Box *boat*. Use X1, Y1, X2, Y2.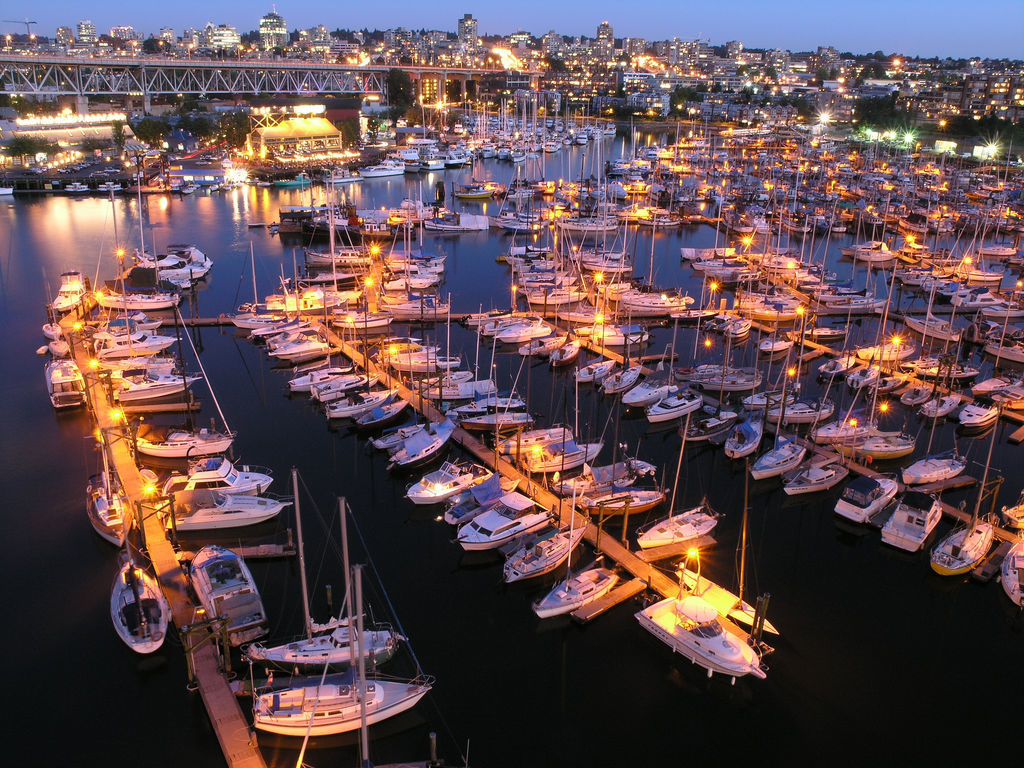
1002, 480, 1023, 533.
